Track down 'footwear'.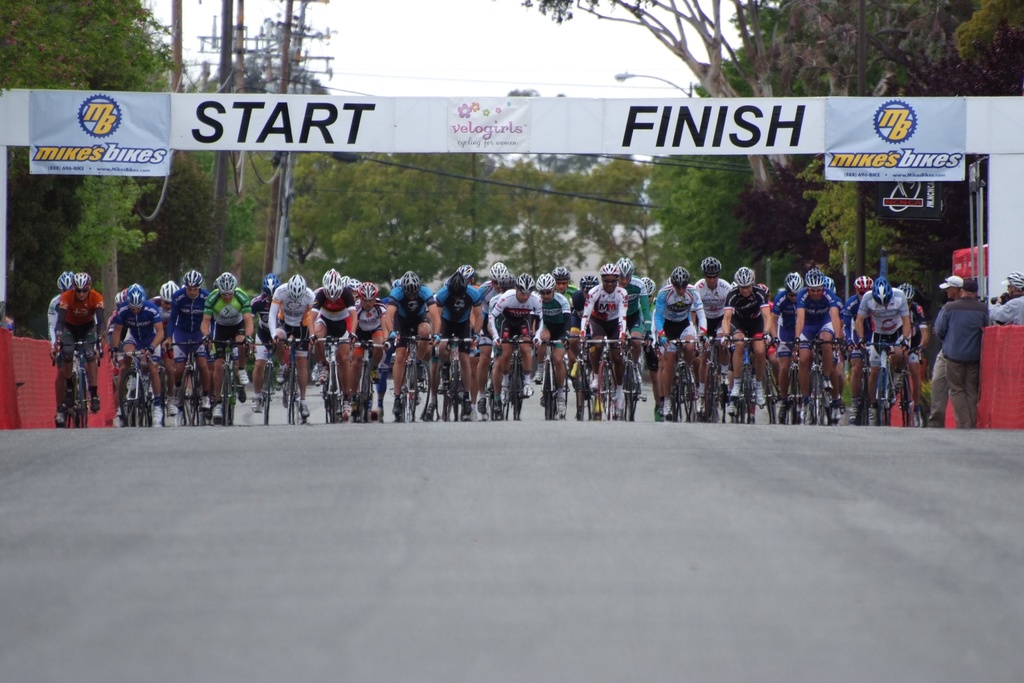
Tracked to BBox(318, 366, 328, 383).
